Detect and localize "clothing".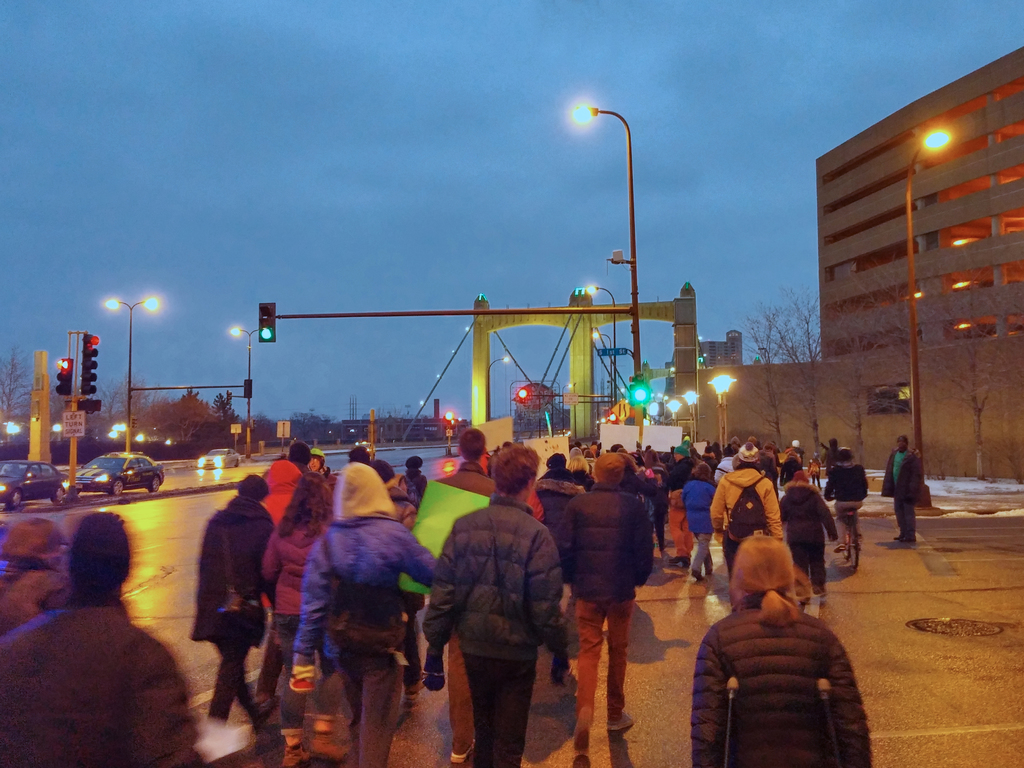
Localized at 419/491/565/659.
